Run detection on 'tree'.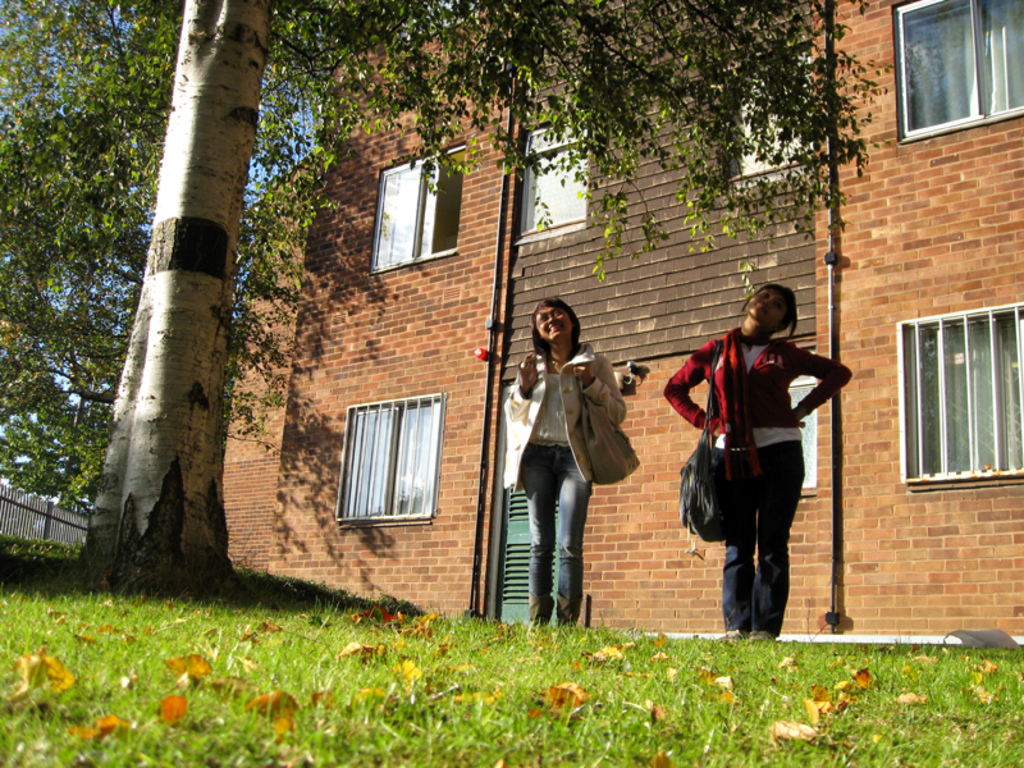
Result: select_region(67, 9, 1014, 625).
